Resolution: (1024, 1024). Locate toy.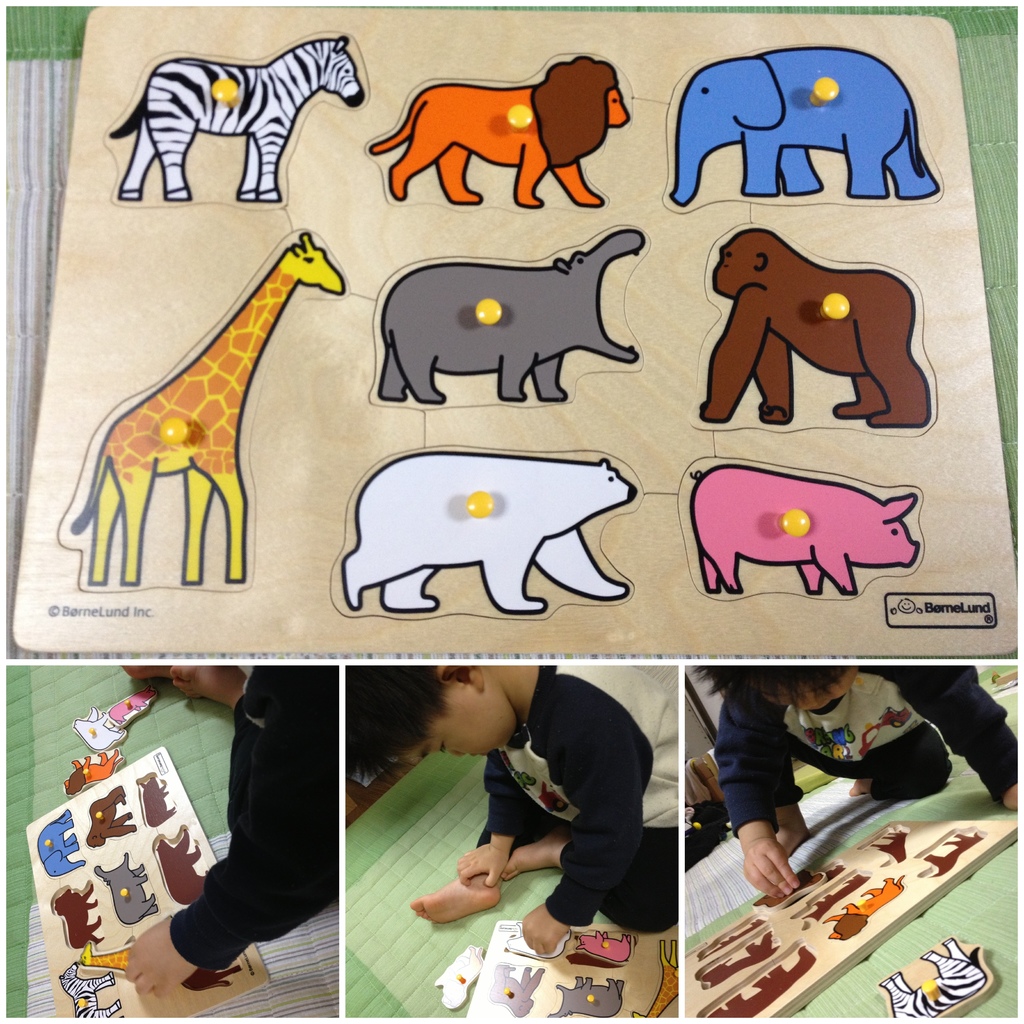
locate(65, 691, 159, 756).
